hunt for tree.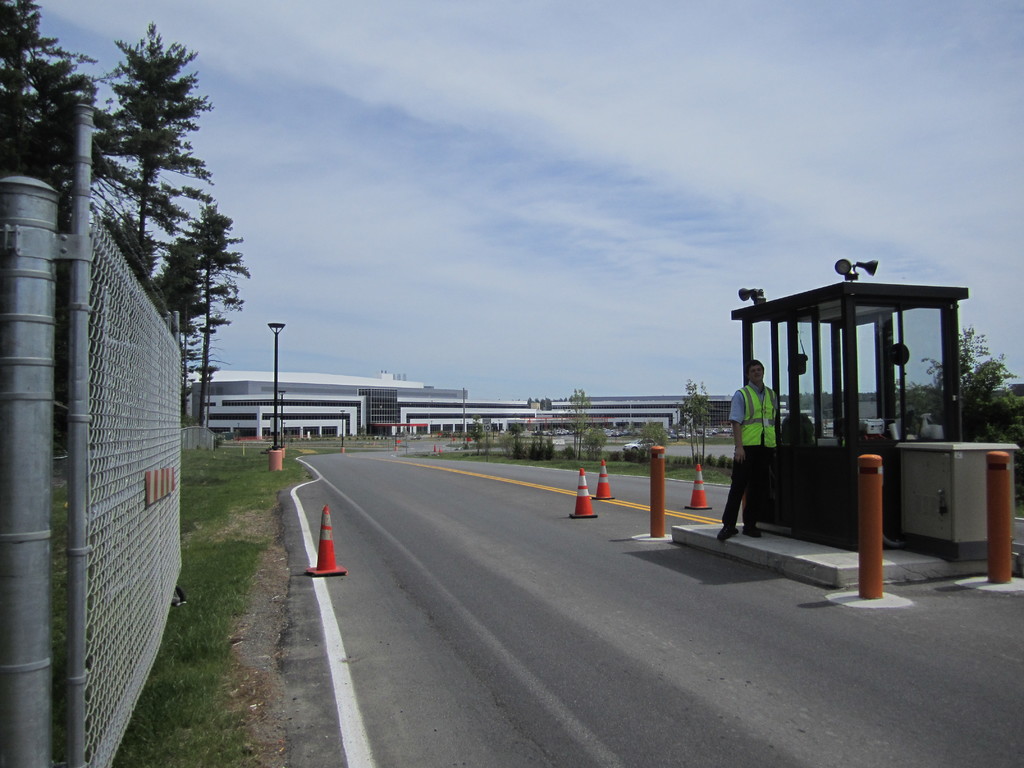
Hunted down at 568/387/594/461.
